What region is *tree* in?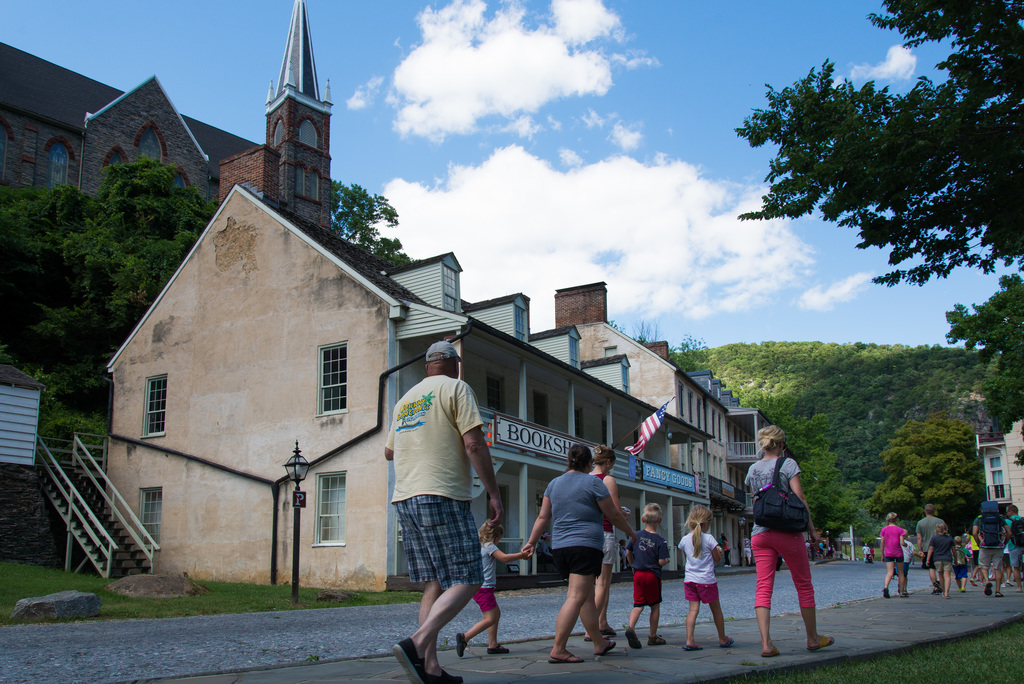
detection(329, 177, 416, 265).
